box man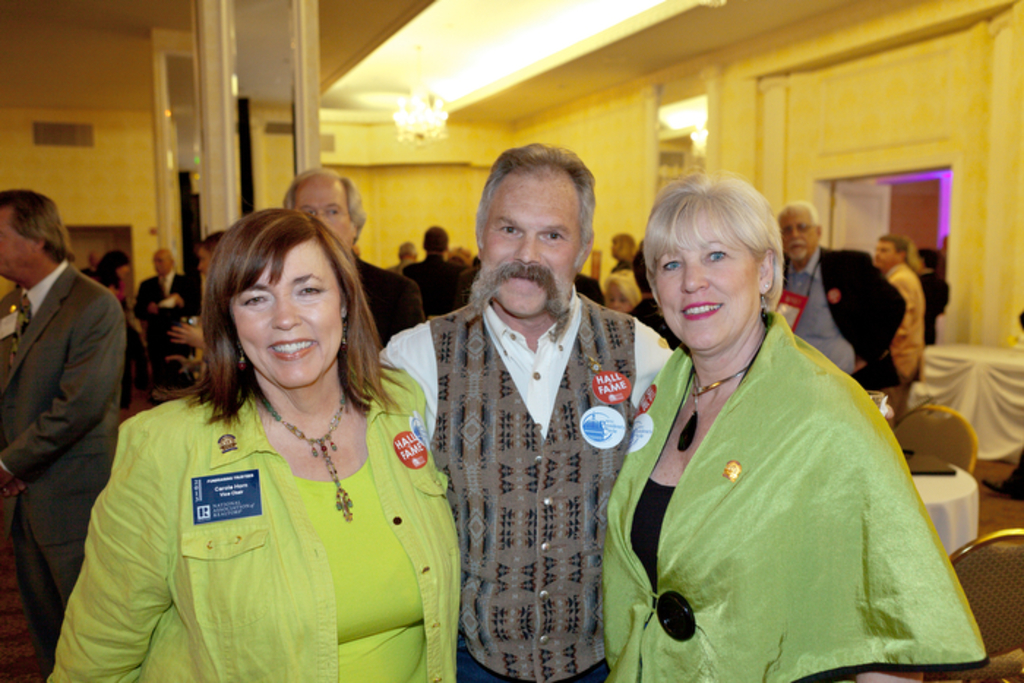
rect(282, 173, 426, 342)
